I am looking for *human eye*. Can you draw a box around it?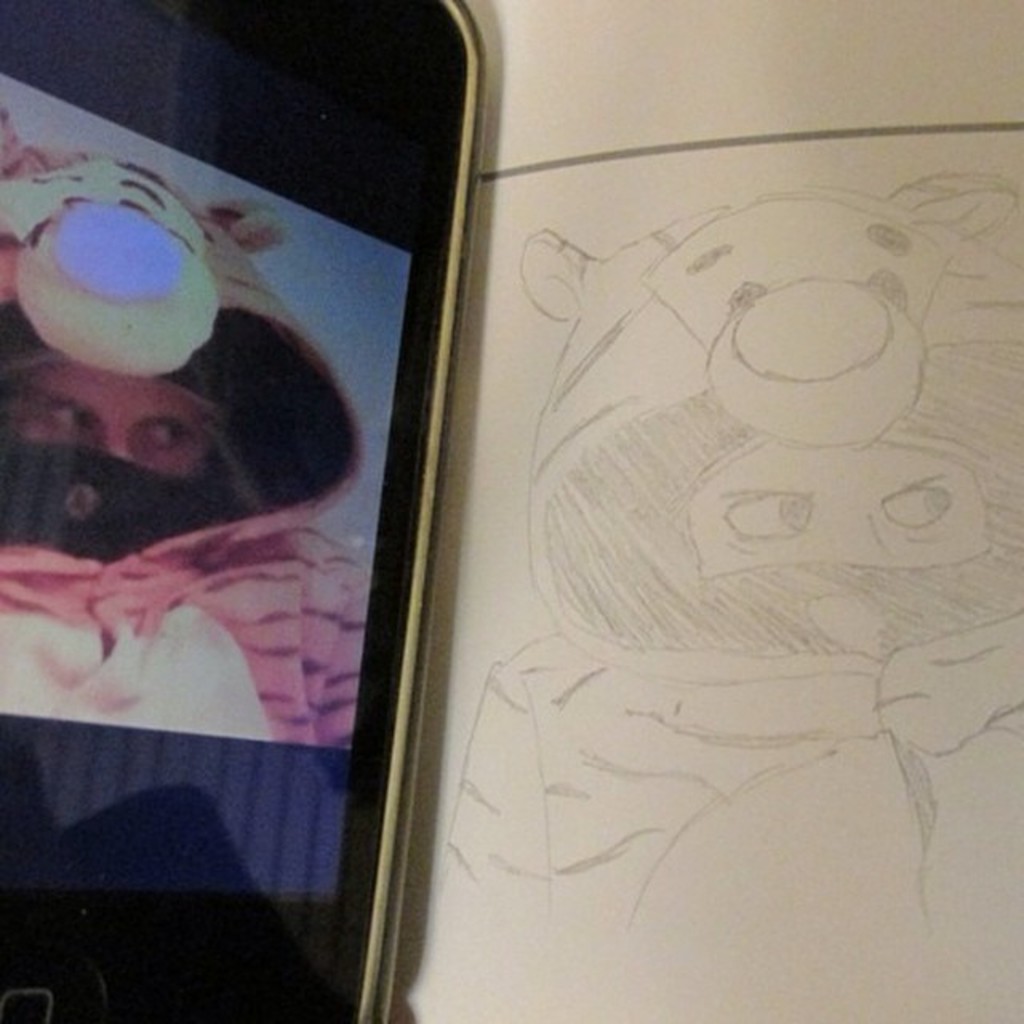
Sure, the bounding box is detection(147, 410, 187, 461).
